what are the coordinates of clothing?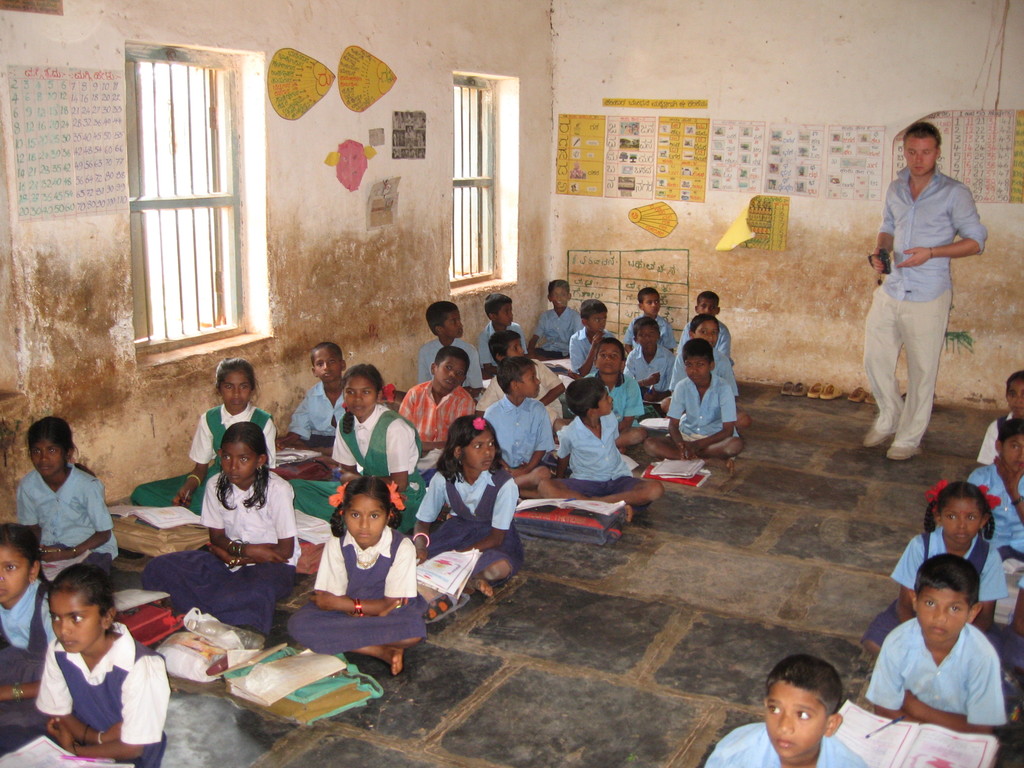
crop(702, 722, 862, 767).
